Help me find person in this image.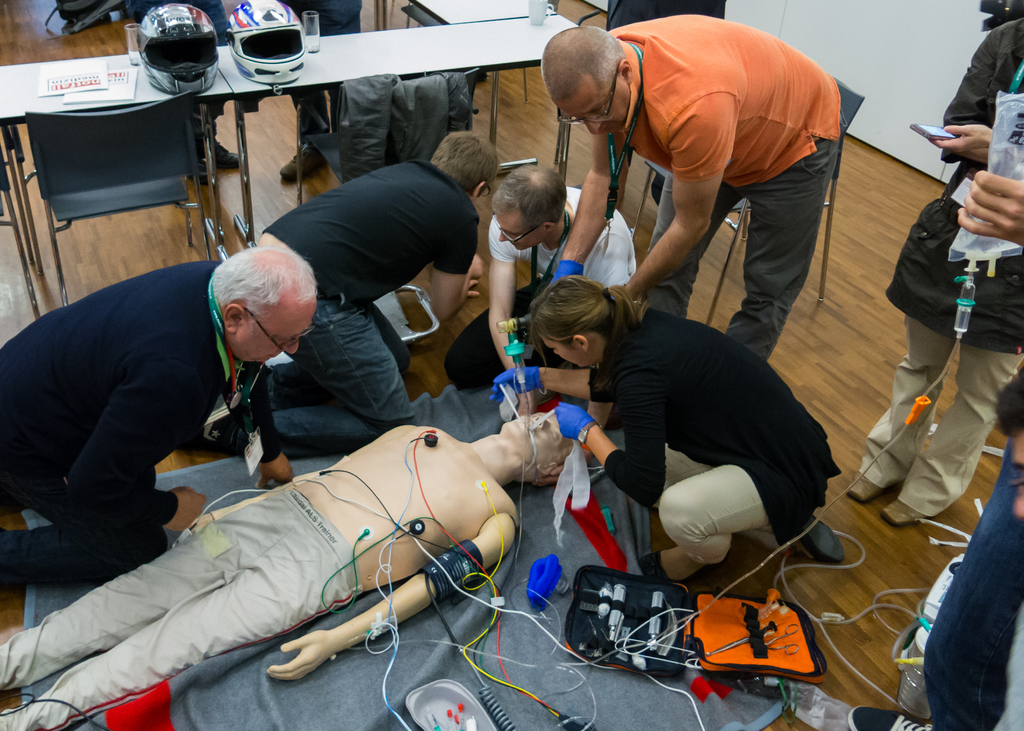
Found it: (444,163,640,394).
